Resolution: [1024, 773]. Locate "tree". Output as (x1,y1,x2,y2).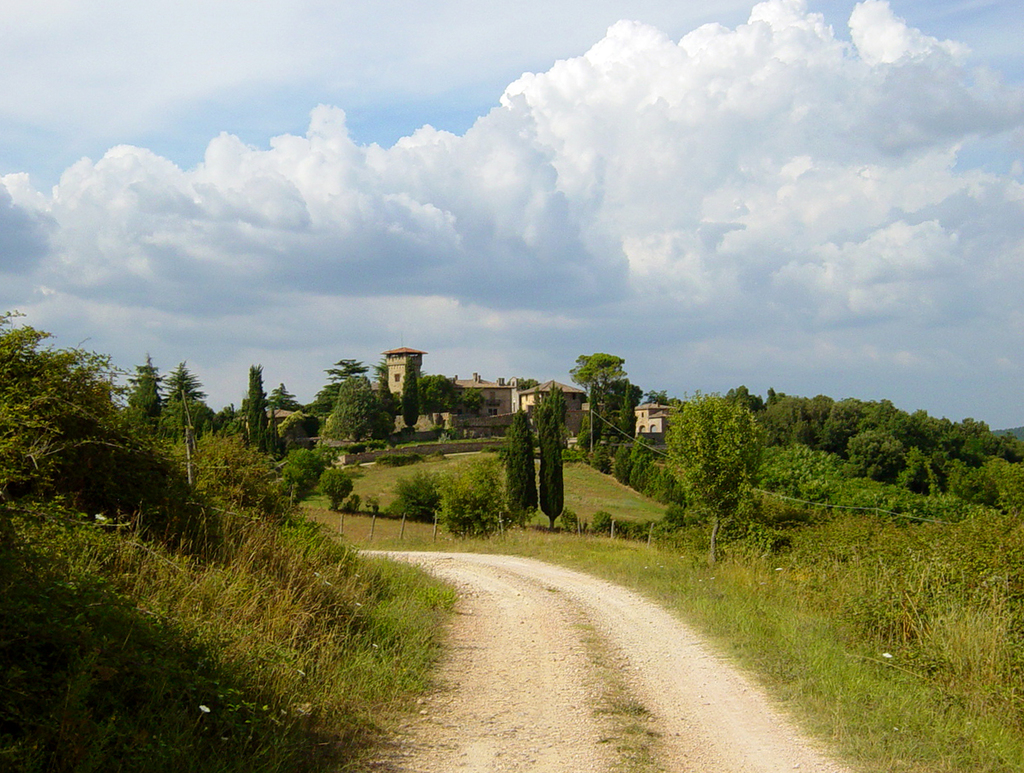
(310,462,357,514).
